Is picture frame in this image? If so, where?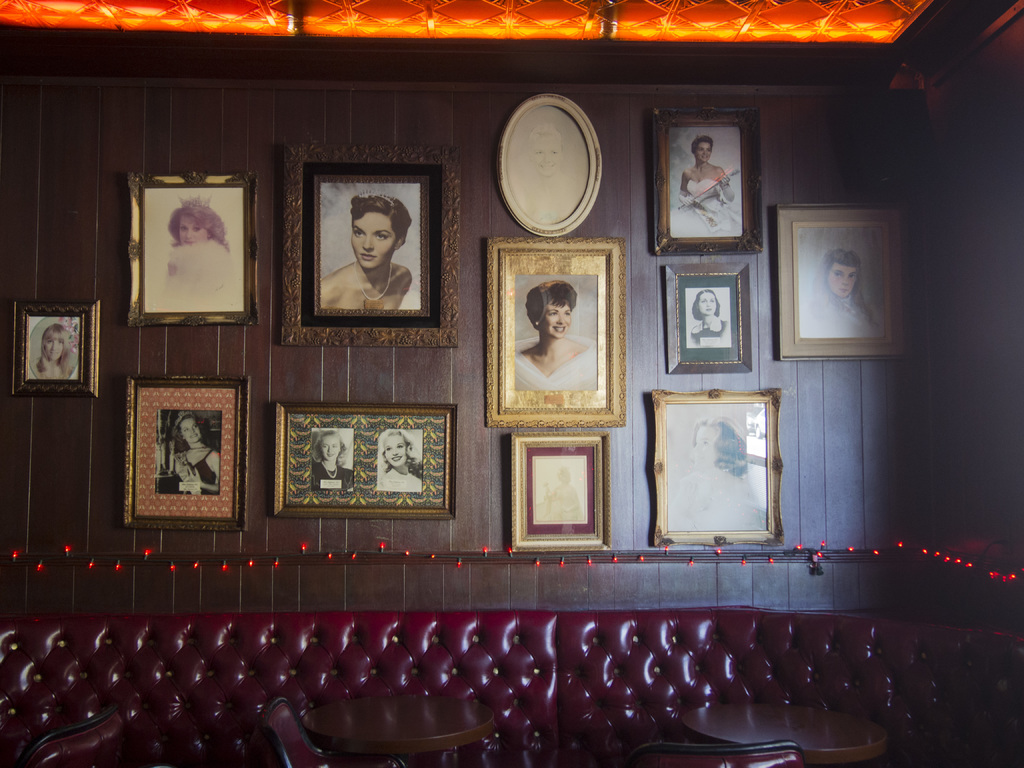
Yes, at region(13, 300, 98, 397).
